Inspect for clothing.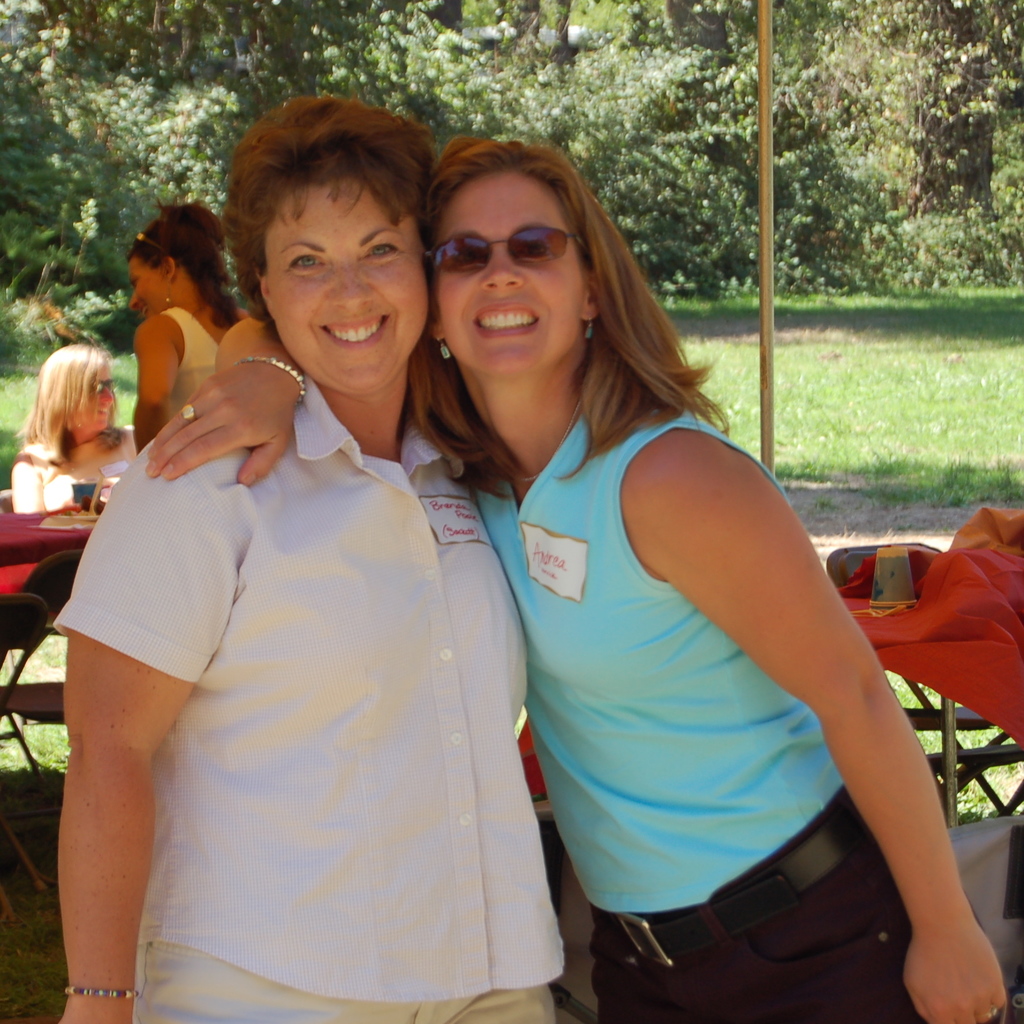
Inspection: rect(55, 325, 552, 1004).
